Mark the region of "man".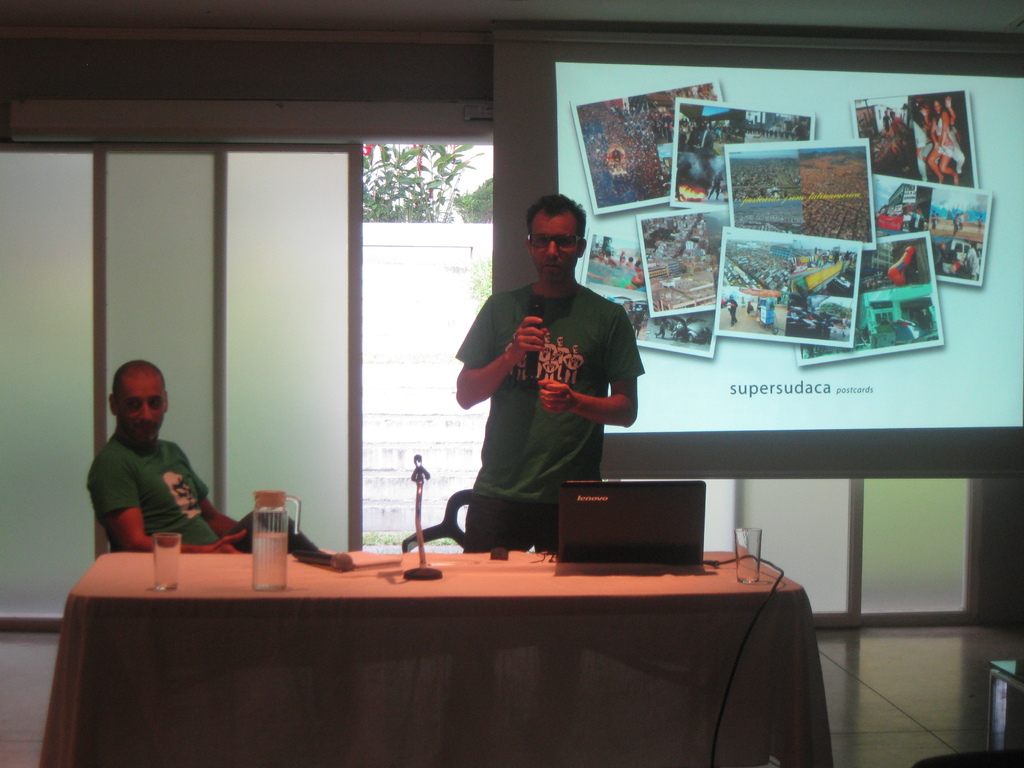
Region: 722 294 739 326.
